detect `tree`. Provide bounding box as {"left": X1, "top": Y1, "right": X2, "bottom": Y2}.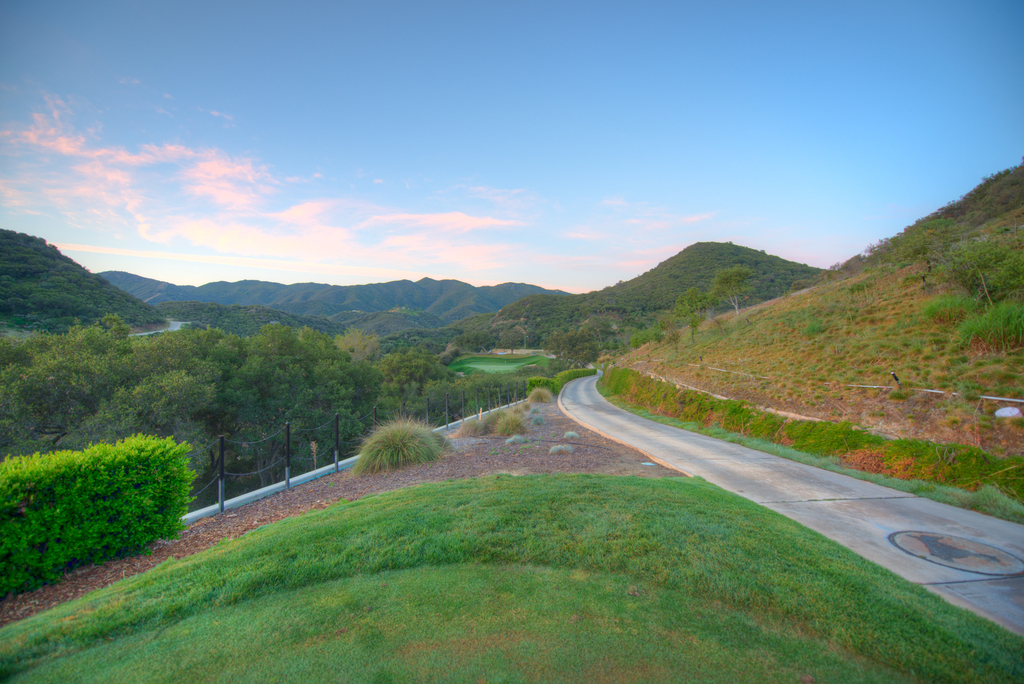
{"left": 712, "top": 263, "right": 753, "bottom": 314}.
